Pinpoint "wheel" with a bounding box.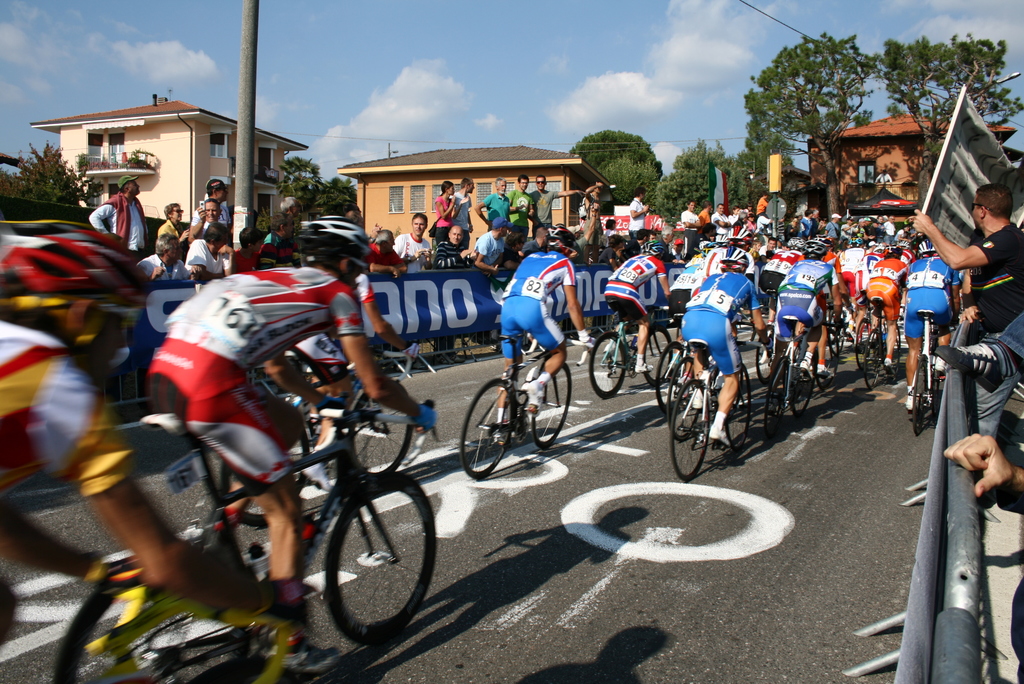
850,320,883,390.
